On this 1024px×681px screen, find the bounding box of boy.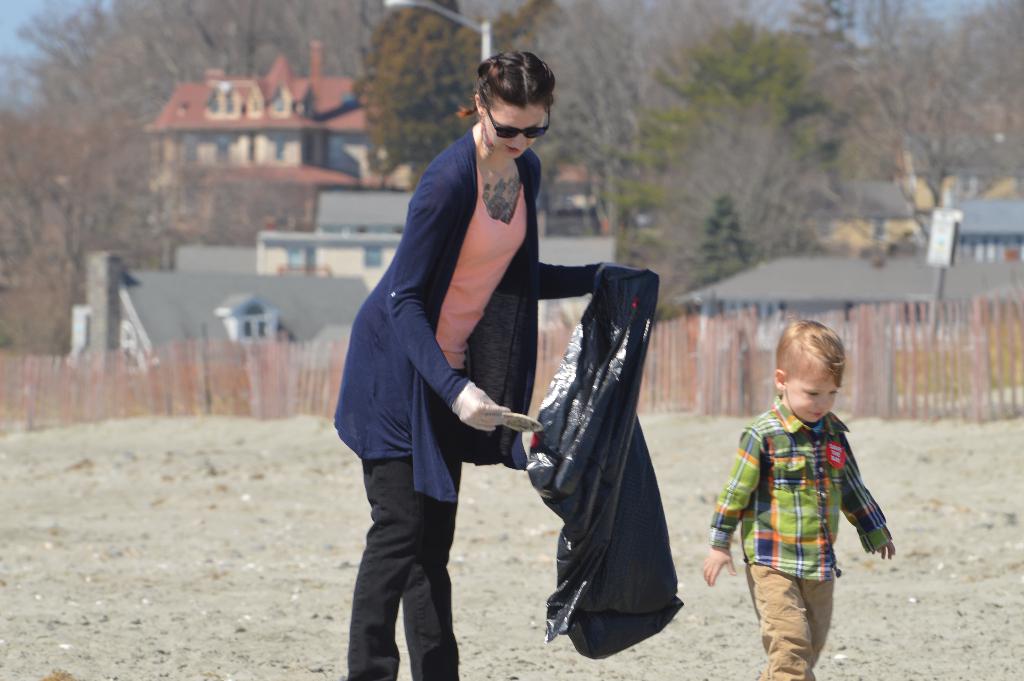
Bounding box: pyautogui.locateOnScreen(697, 321, 923, 680).
